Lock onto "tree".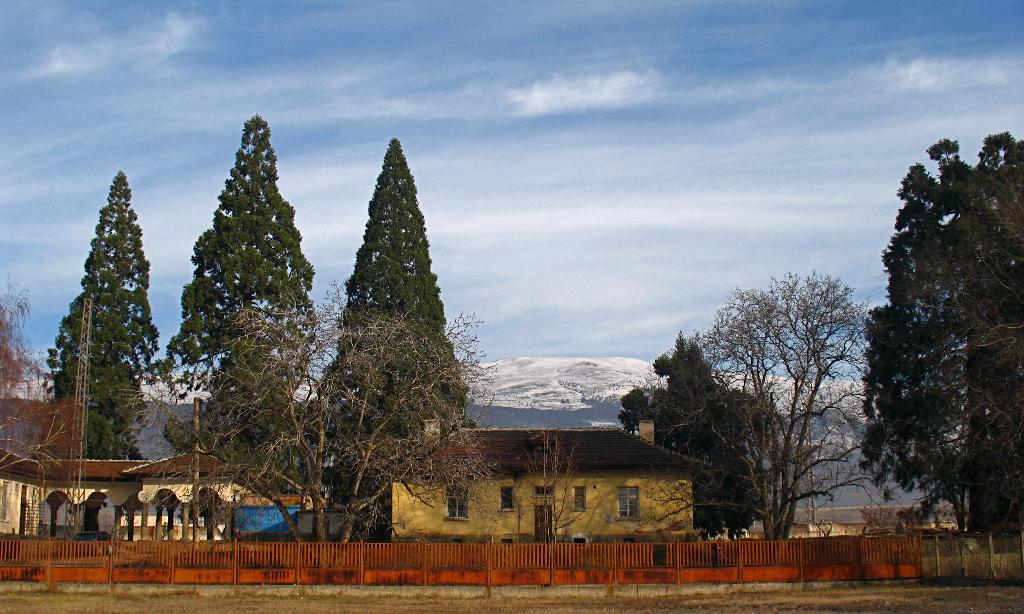
Locked: (x1=858, y1=123, x2=1006, y2=553).
